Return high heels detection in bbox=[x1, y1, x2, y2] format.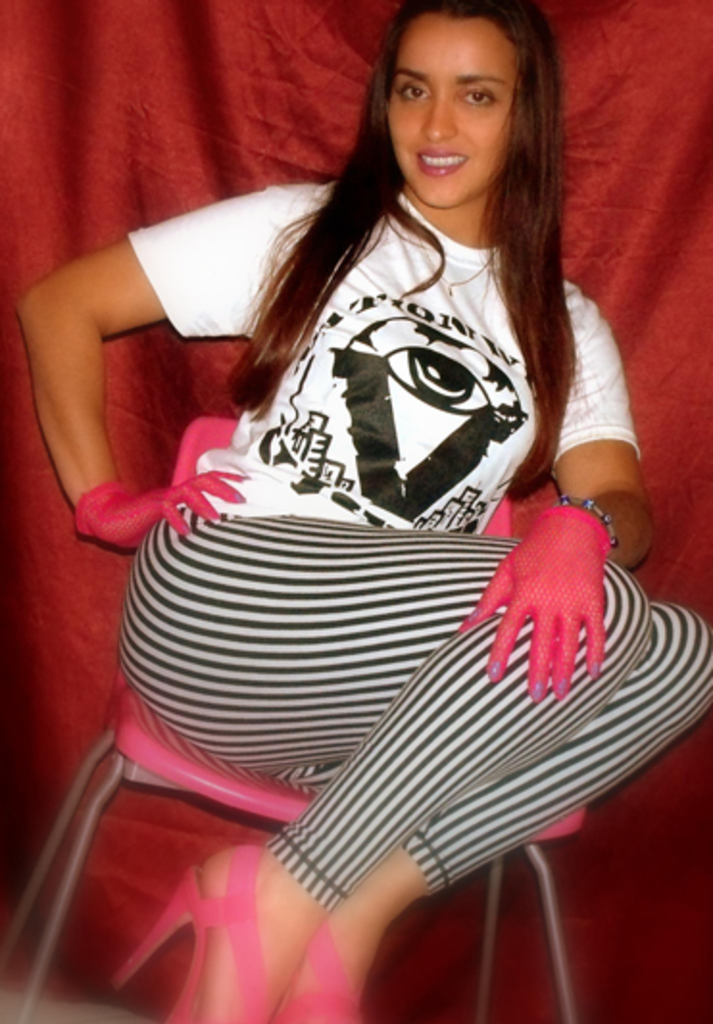
bbox=[111, 843, 271, 1022].
